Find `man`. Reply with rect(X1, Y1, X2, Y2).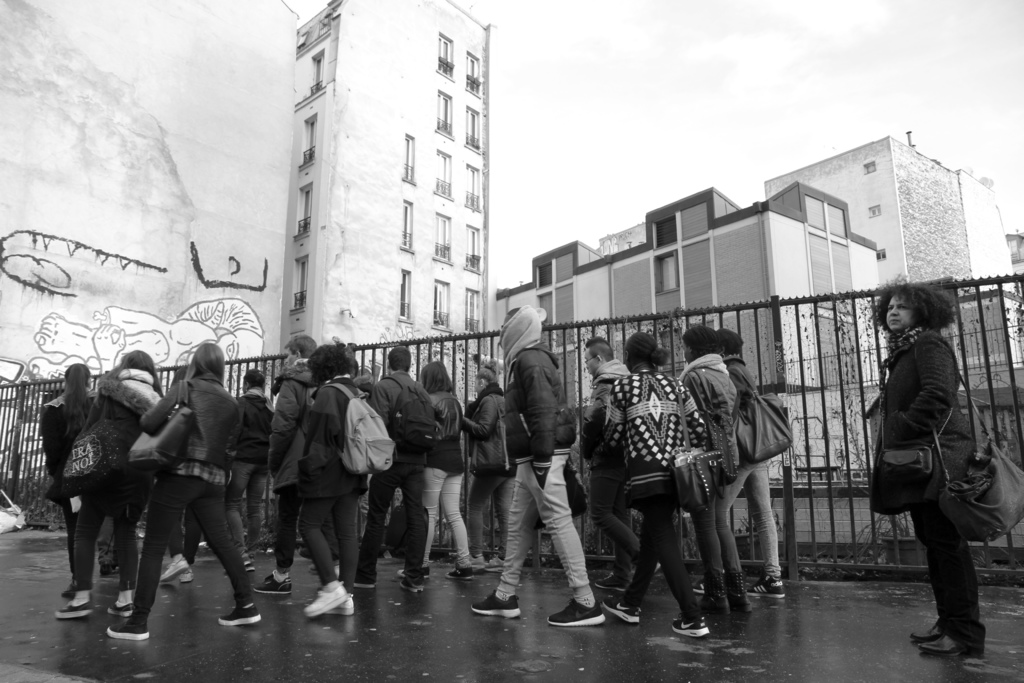
rect(589, 336, 665, 597).
